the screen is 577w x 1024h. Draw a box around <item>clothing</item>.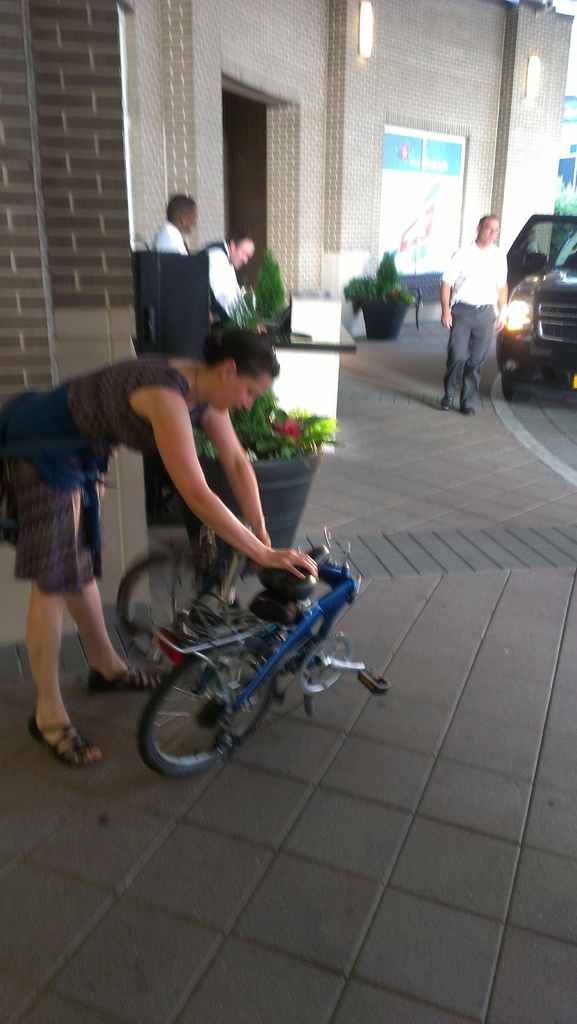
444, 198, 518, 400.
